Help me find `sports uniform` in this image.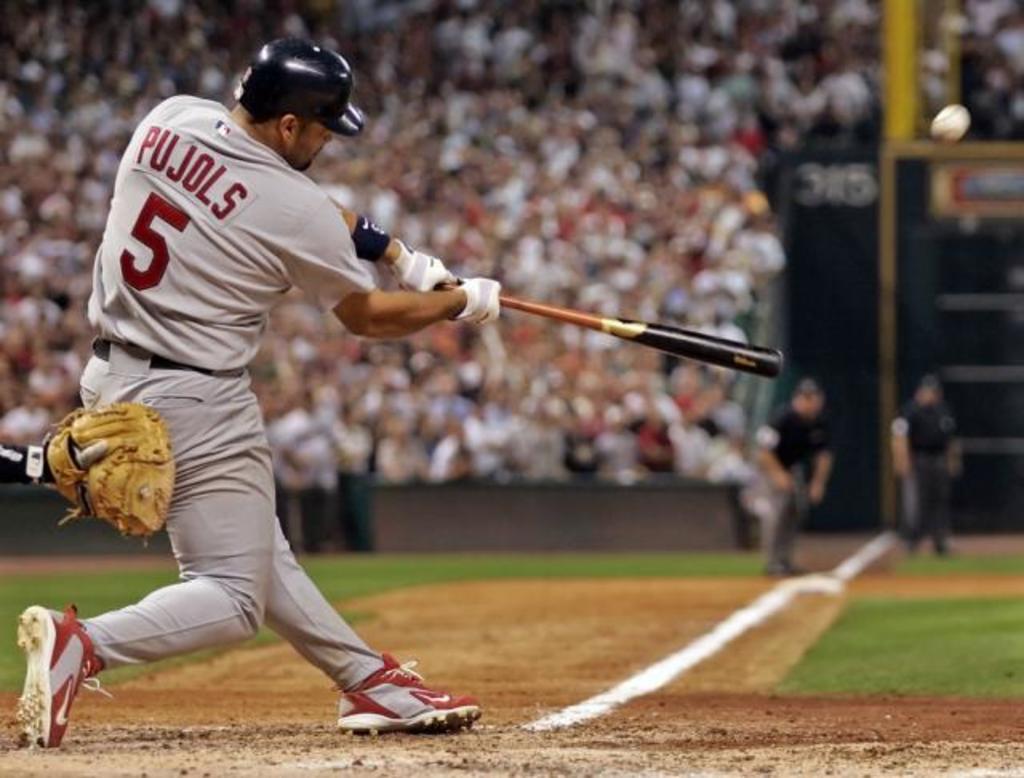
Found it: bbox=[888, 371, 960, 554].
